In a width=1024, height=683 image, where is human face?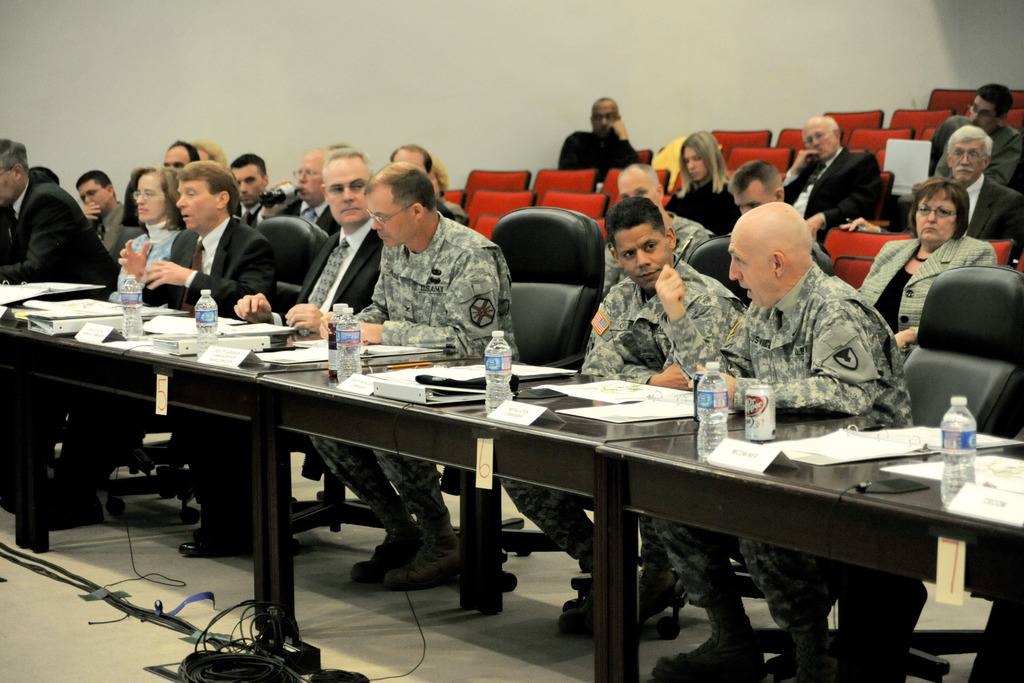
detection(952, 139, 983, 179).
